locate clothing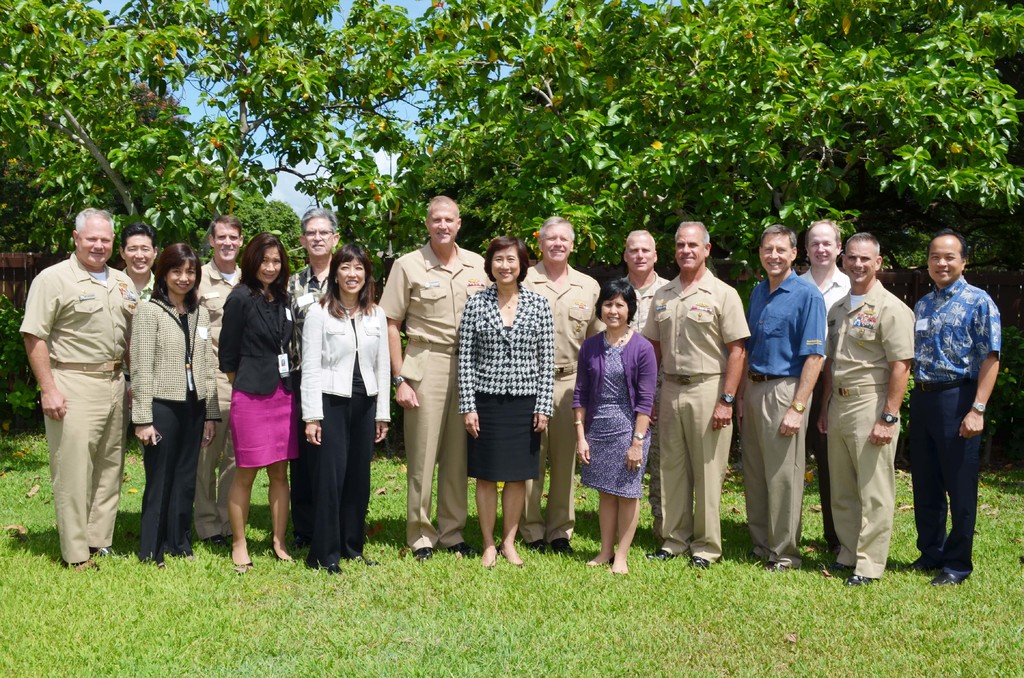
pyautogui.locateOnScreen(378, 239, 493, 548)
